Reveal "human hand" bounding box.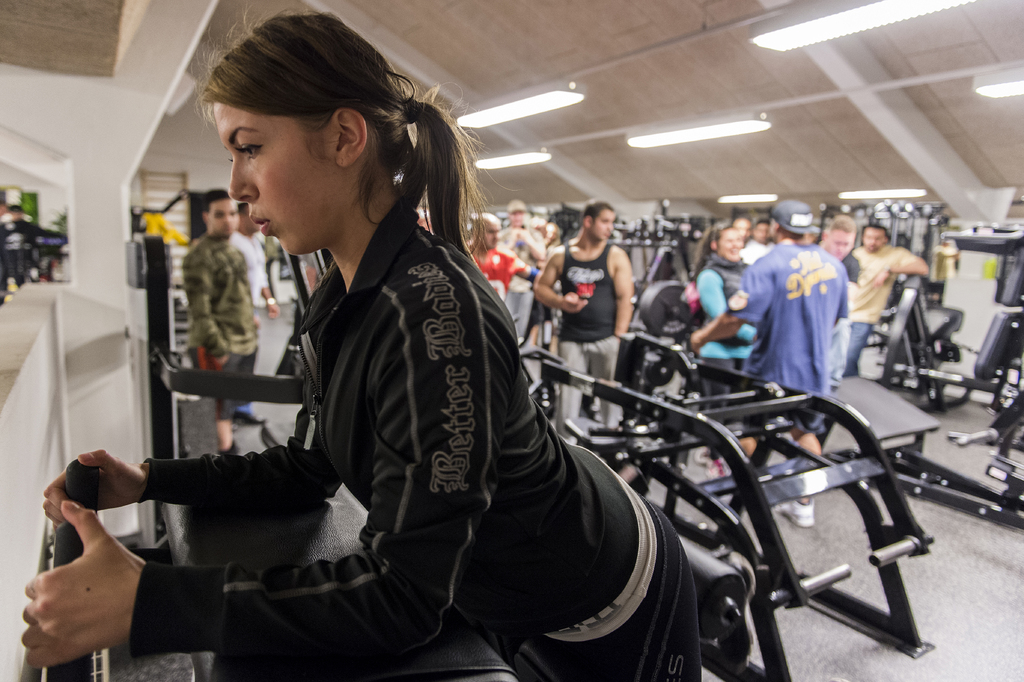
Revealed: l=557, t=294, r=590, b=316.
